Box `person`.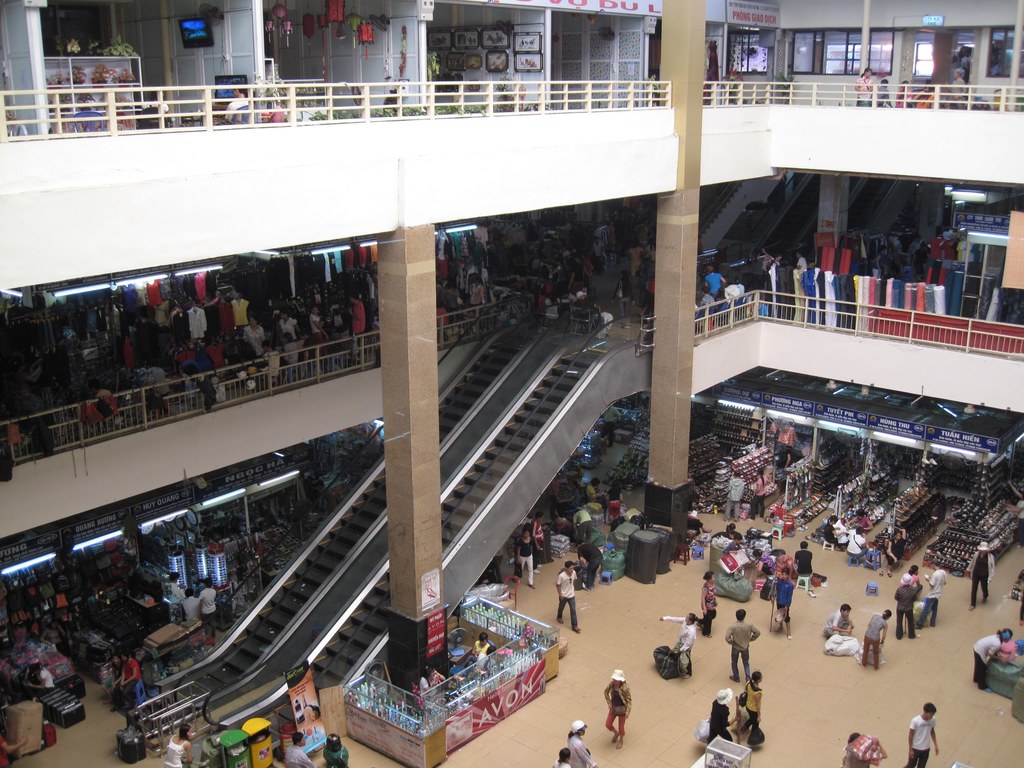
pyautogui.locateOnScreen(585, 479, 609, 513).
